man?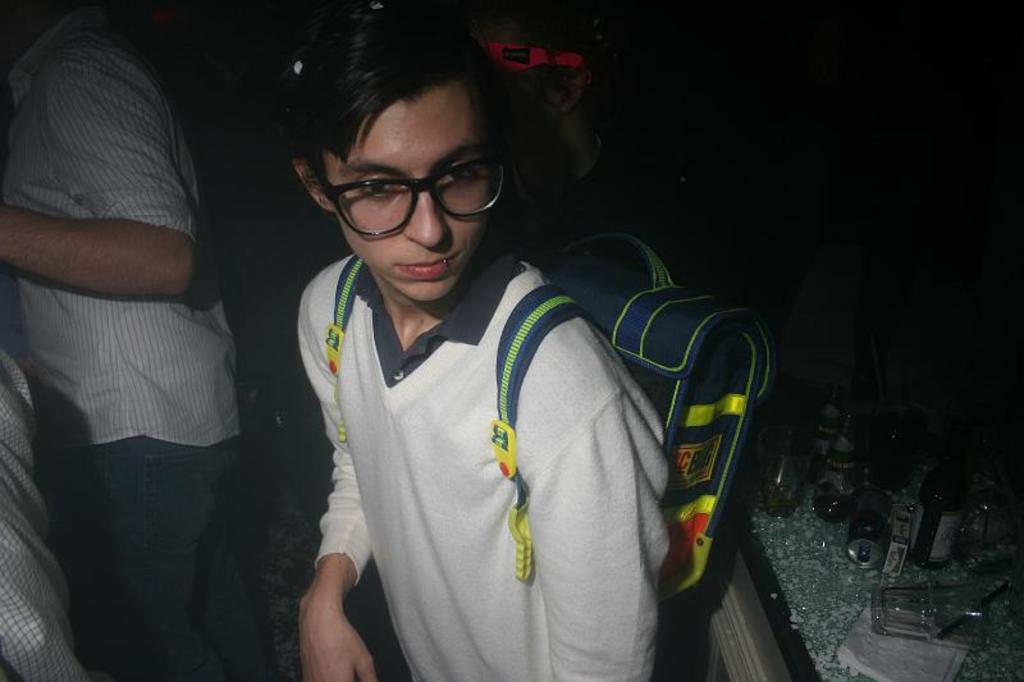
<region>302, 46, 671, 681</region>
